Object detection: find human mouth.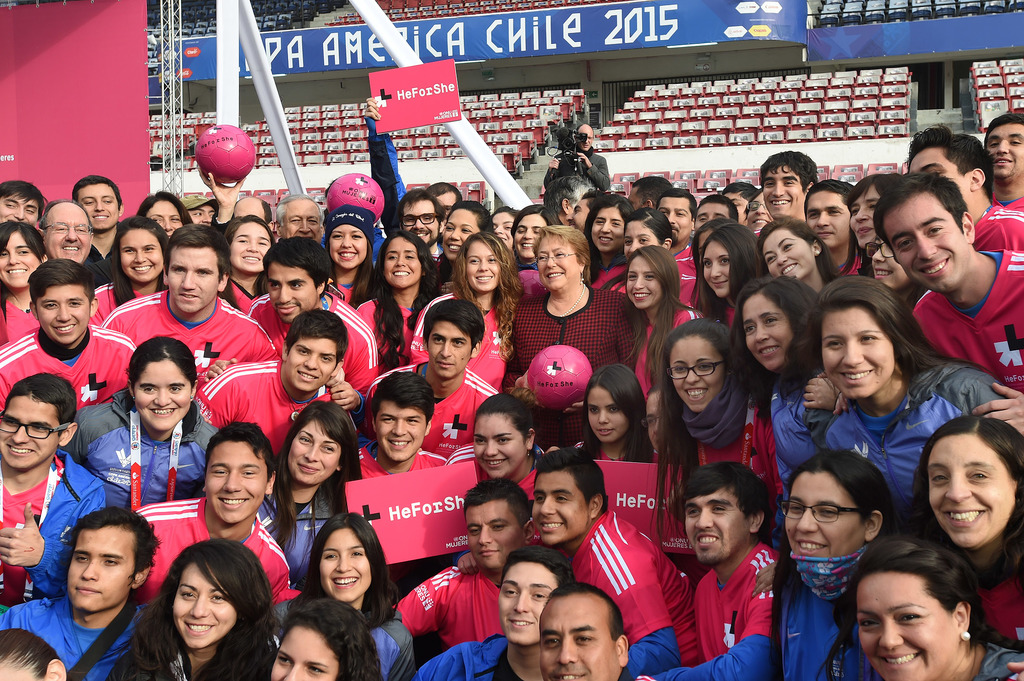
3,445,33,455.
